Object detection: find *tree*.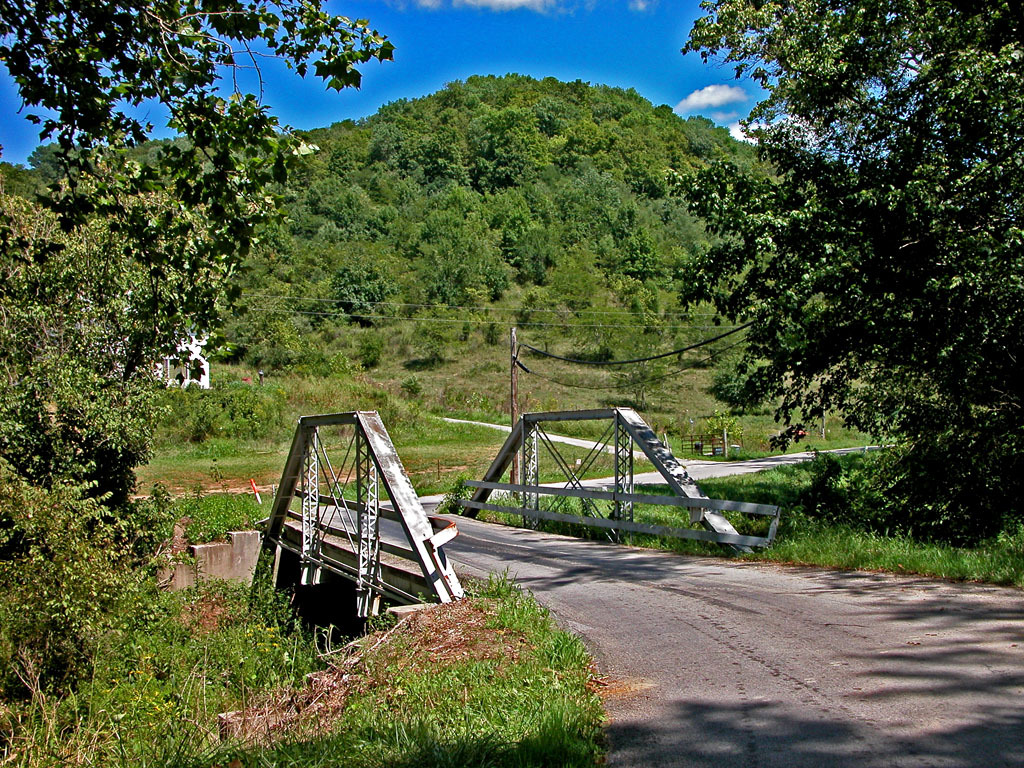
left=562, top=83, right=677, bottom=313.
